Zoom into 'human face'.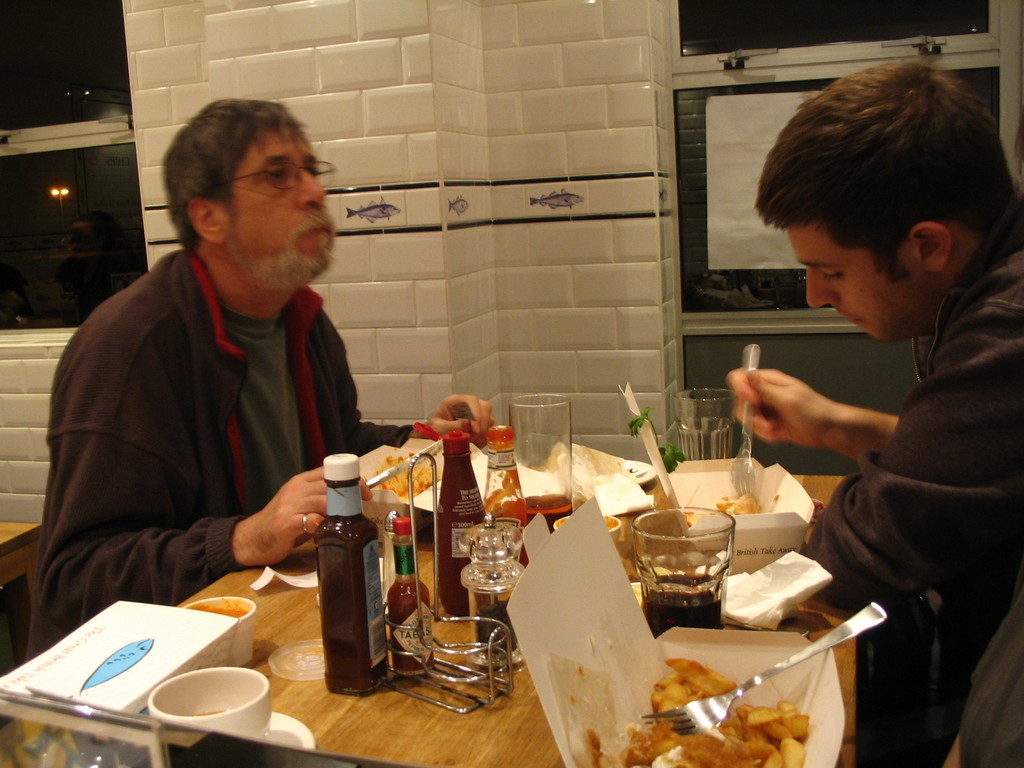
Zoom target: region(235, 127, 338, 284).
